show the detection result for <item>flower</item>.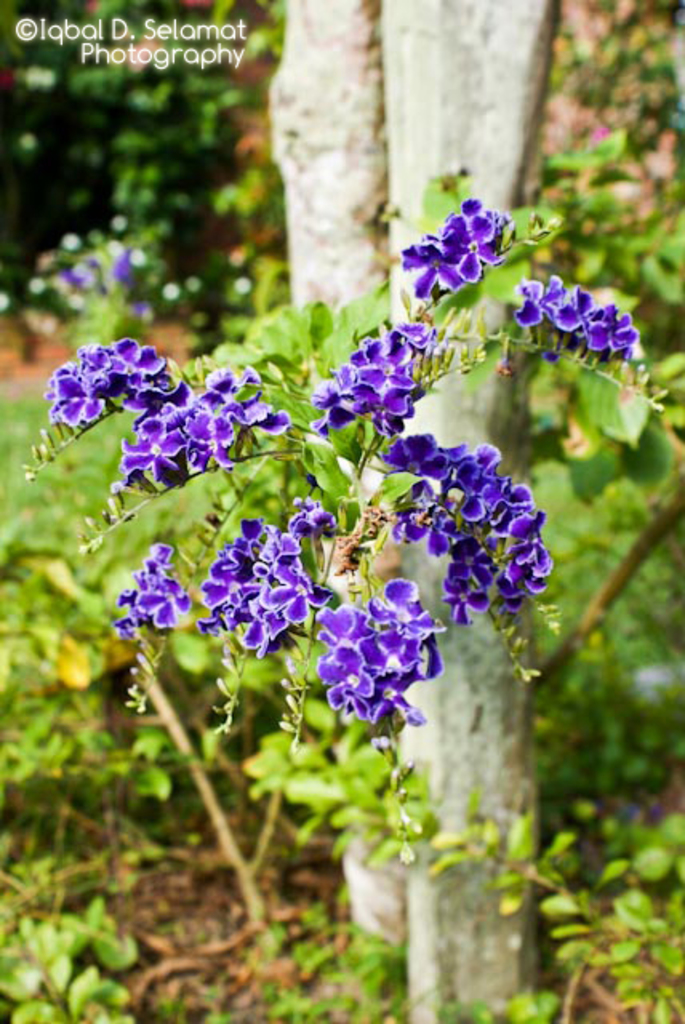
(x1=399, y1=186, x2=523, y2=307).
